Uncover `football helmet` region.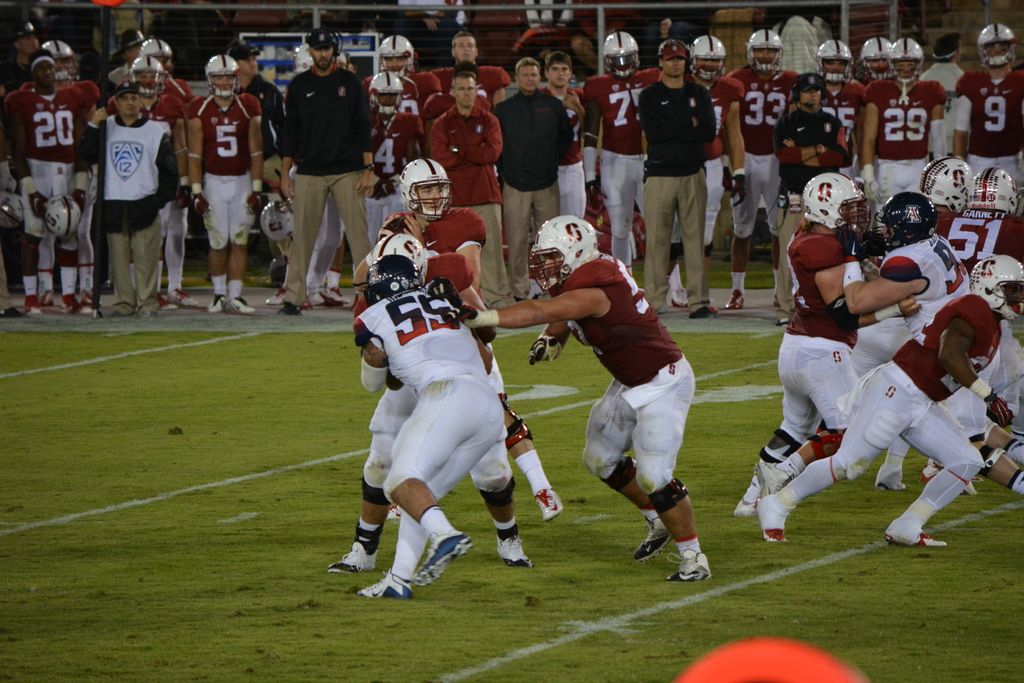
Uncovered: 136, 40, 172, 73.
